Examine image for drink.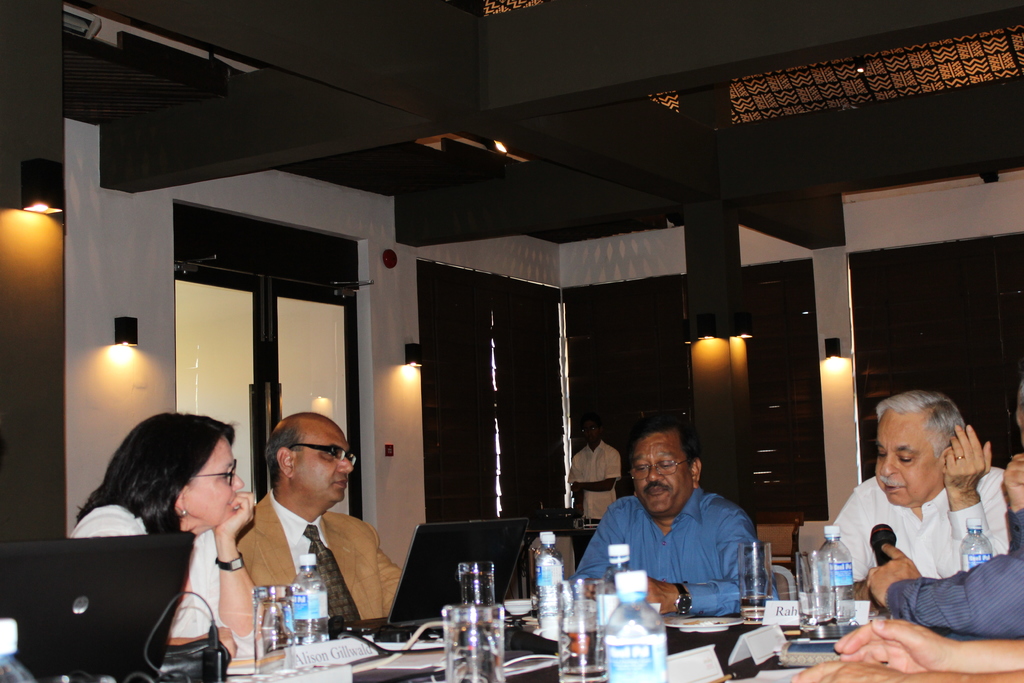
Examination result: 290/551/330/646.
